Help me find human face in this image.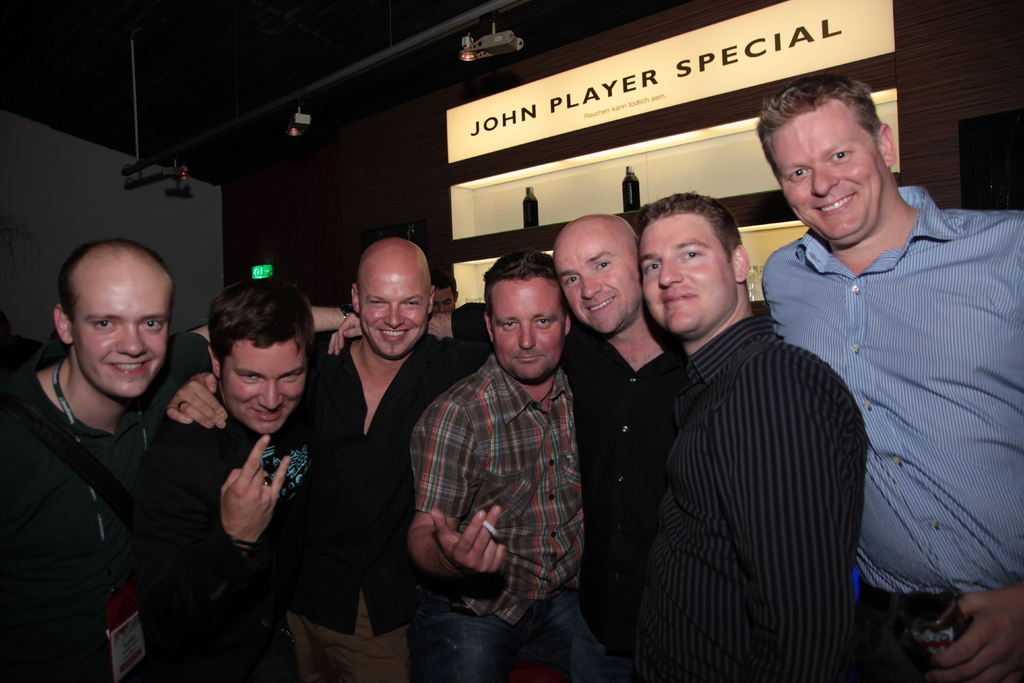
Found it: bbox=(768, 100, 880, 245).
